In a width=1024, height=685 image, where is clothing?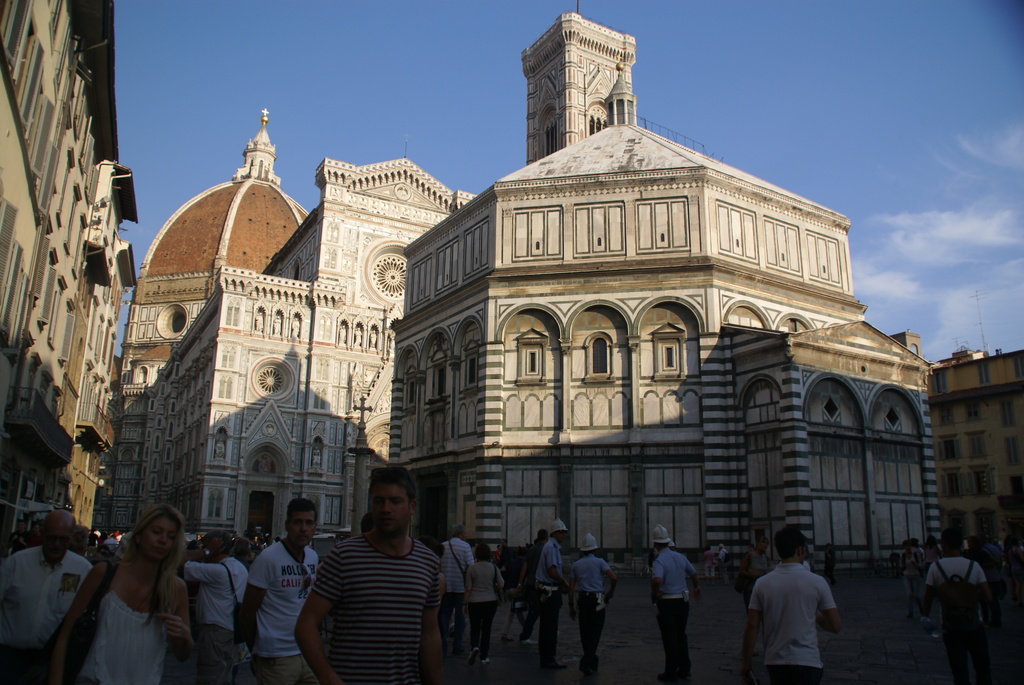
[307, 526, 439, 684].
